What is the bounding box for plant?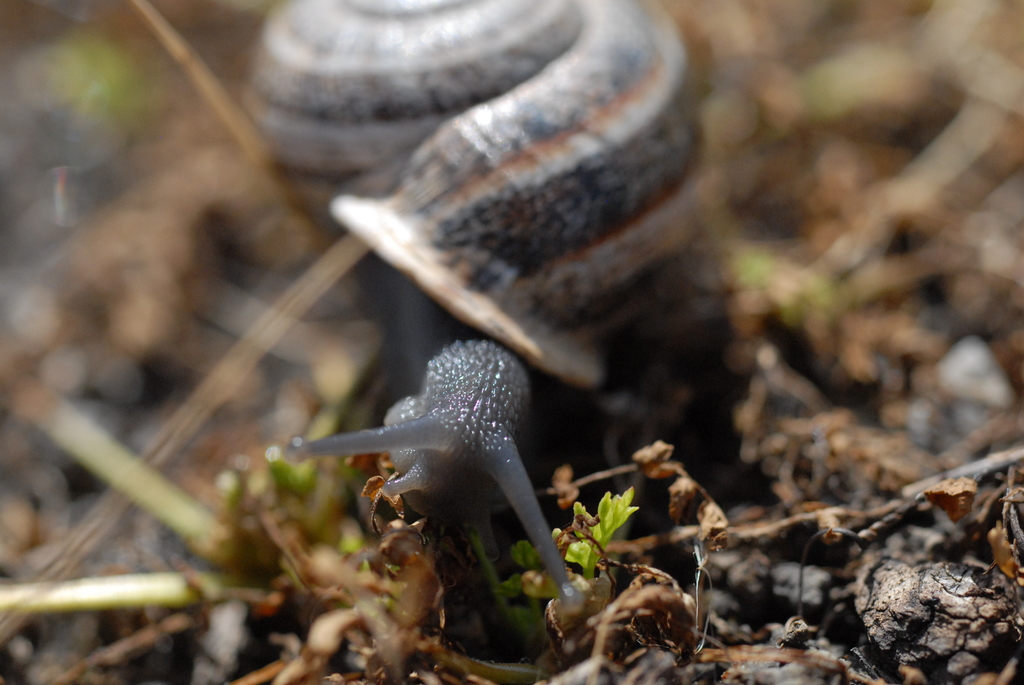
[left=0, top=392, right=436, bottom=664].
